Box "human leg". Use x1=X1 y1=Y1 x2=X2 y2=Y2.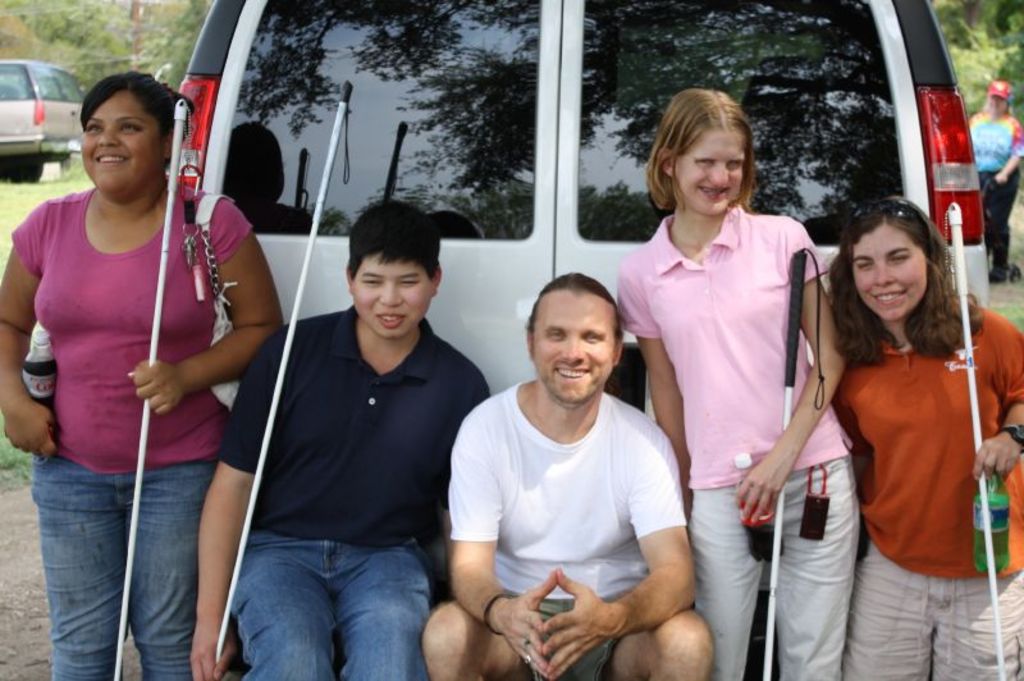
x1=774 y1=467 x2=856 y2=680.
